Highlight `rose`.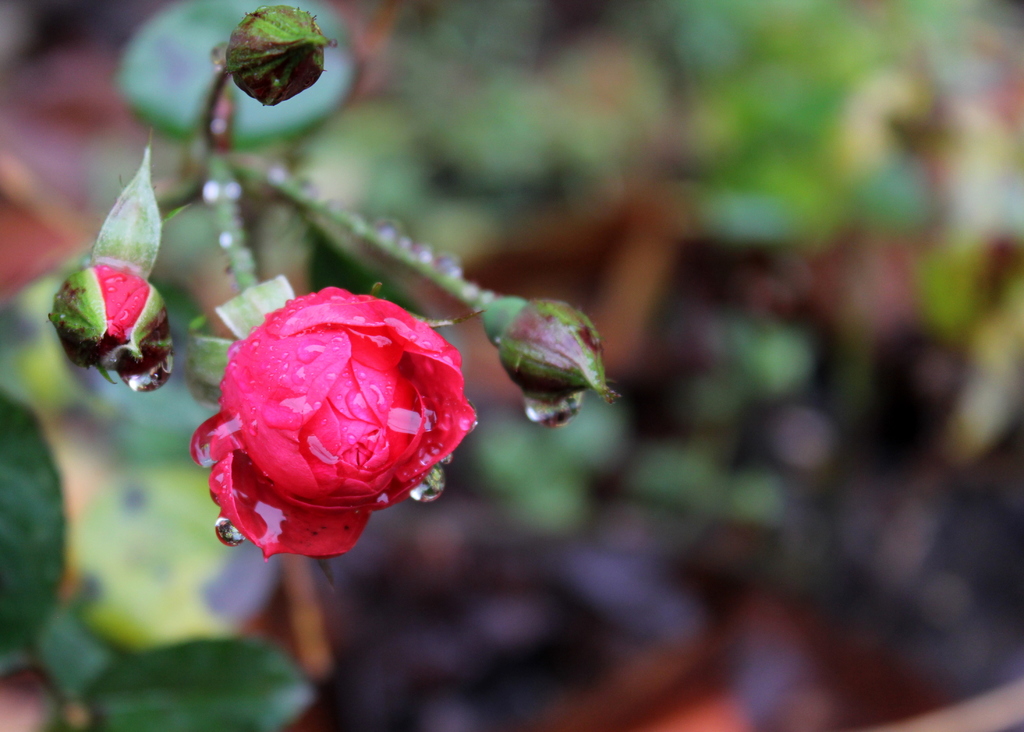
Highlighted region: detection(205, 283, 478, 559).
